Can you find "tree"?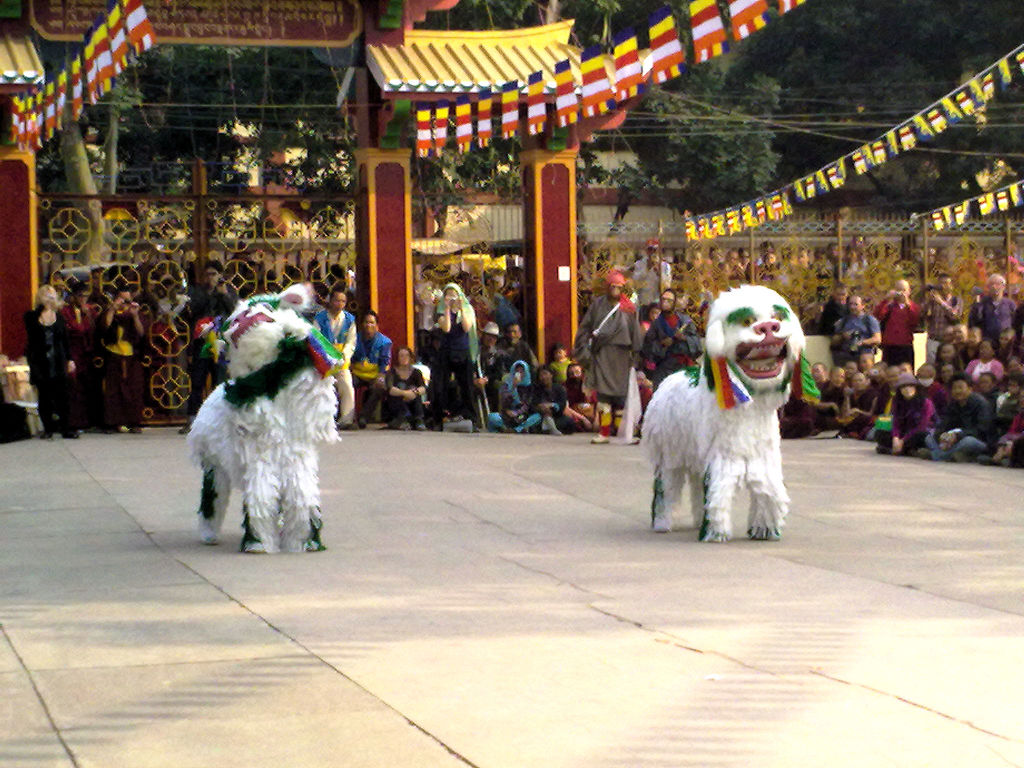
Yes, bounding box: box(28, 35, 116, 266).
